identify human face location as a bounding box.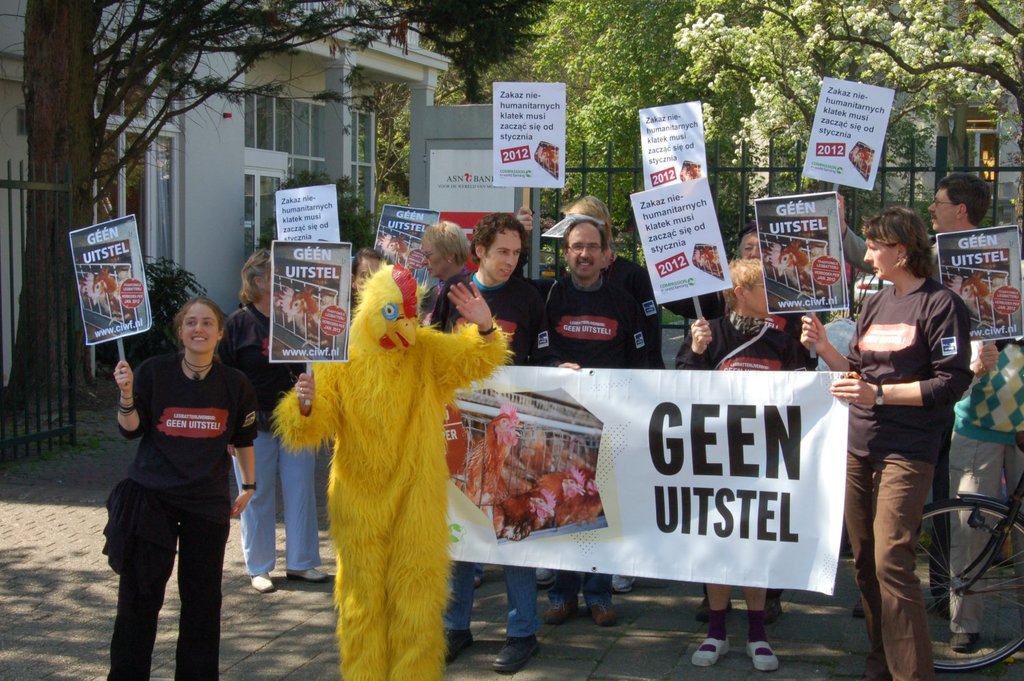
{"left": 571, "top": 229, "right": 605, "bottom": 283}.
